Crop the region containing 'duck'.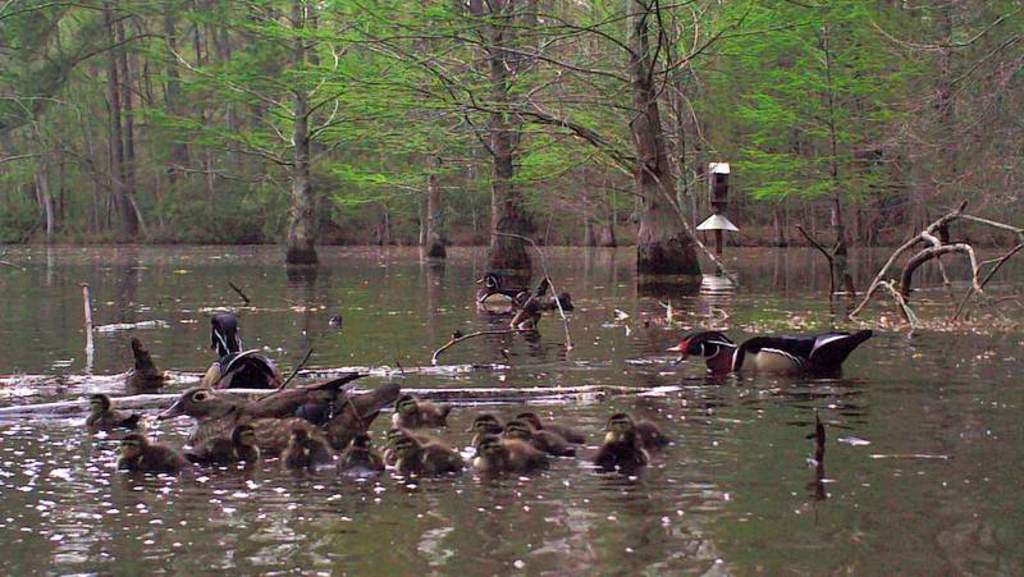
Crop region: select_region(467, 274, 520, 313).
